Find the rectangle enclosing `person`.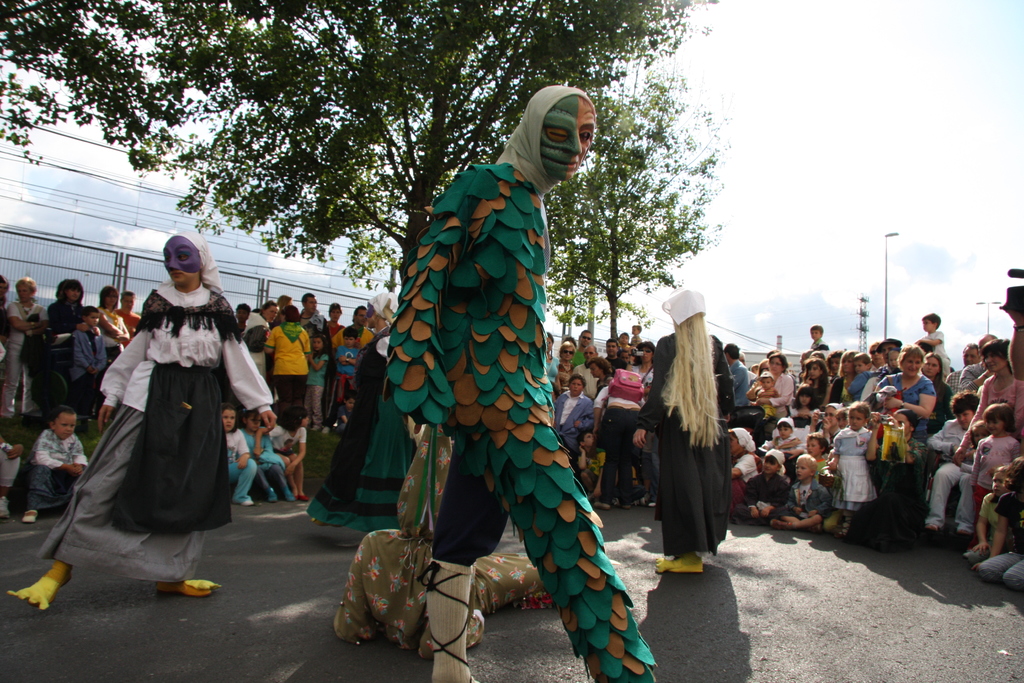
box=[833, 402, 878, 537].
